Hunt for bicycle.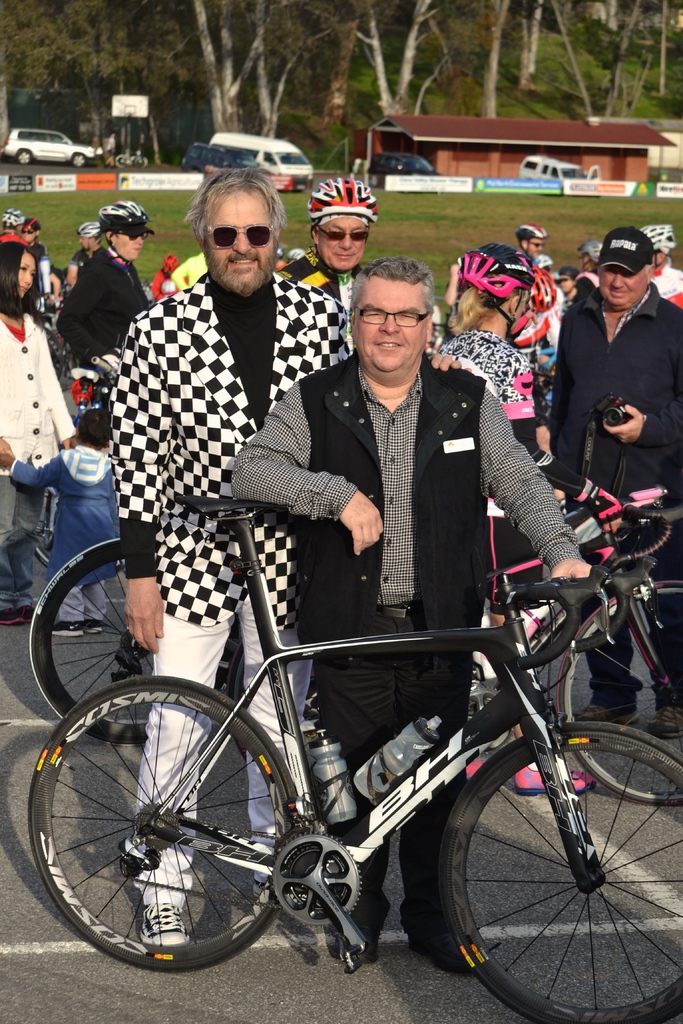
Hunted down at [x1=17, y1=510, x2=682, y2=829].
